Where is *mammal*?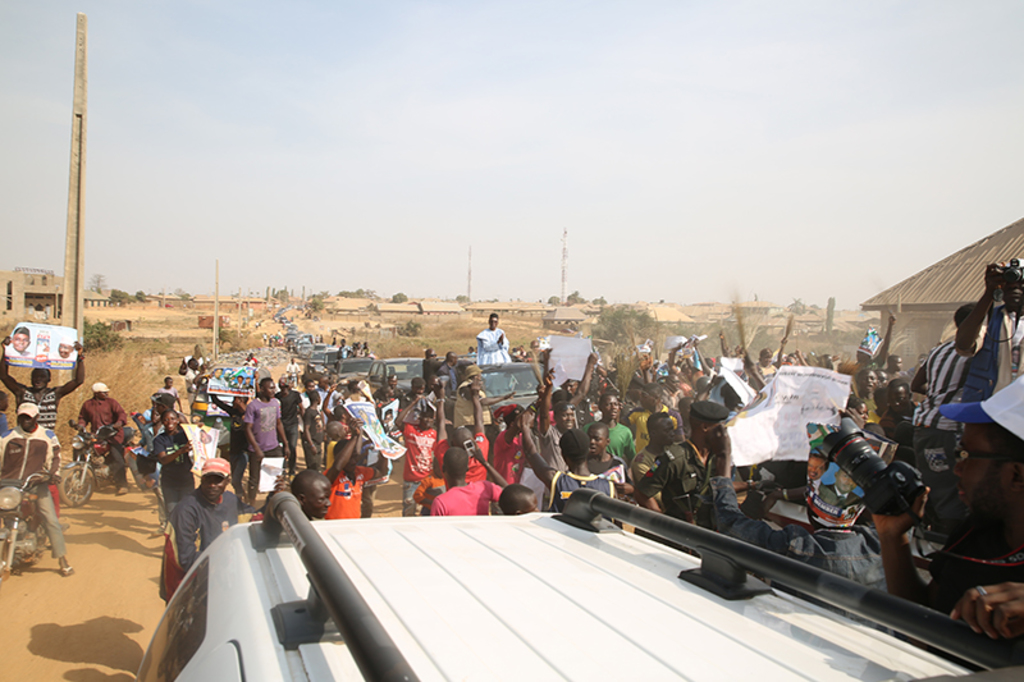
BBox(60, 344, 77, 354).
